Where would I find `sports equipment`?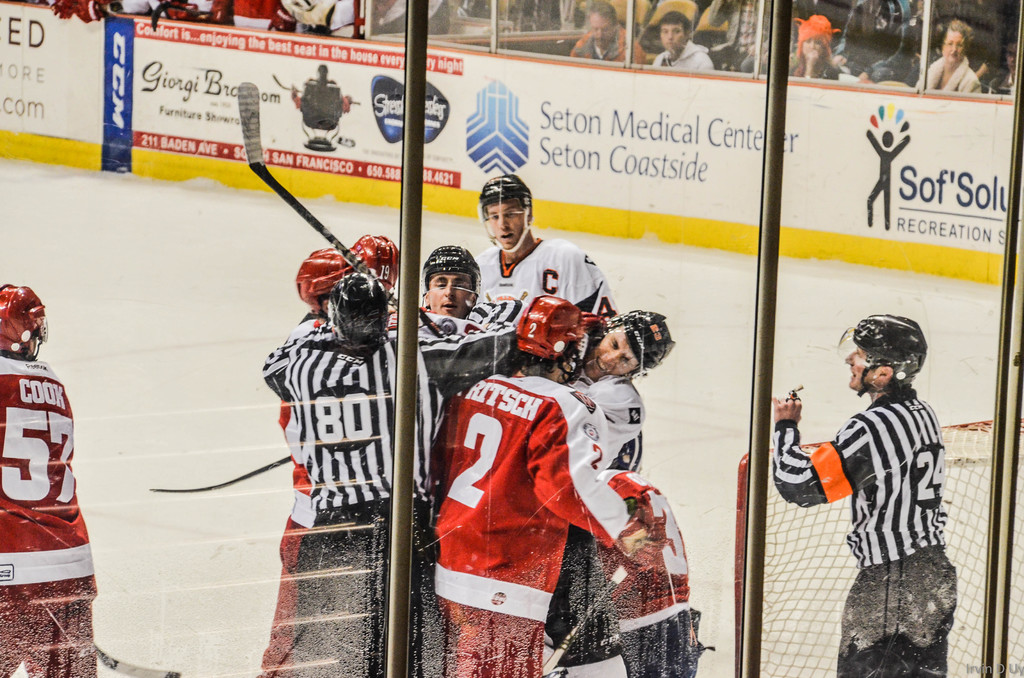
At box=[329, 273, 392, 351].
